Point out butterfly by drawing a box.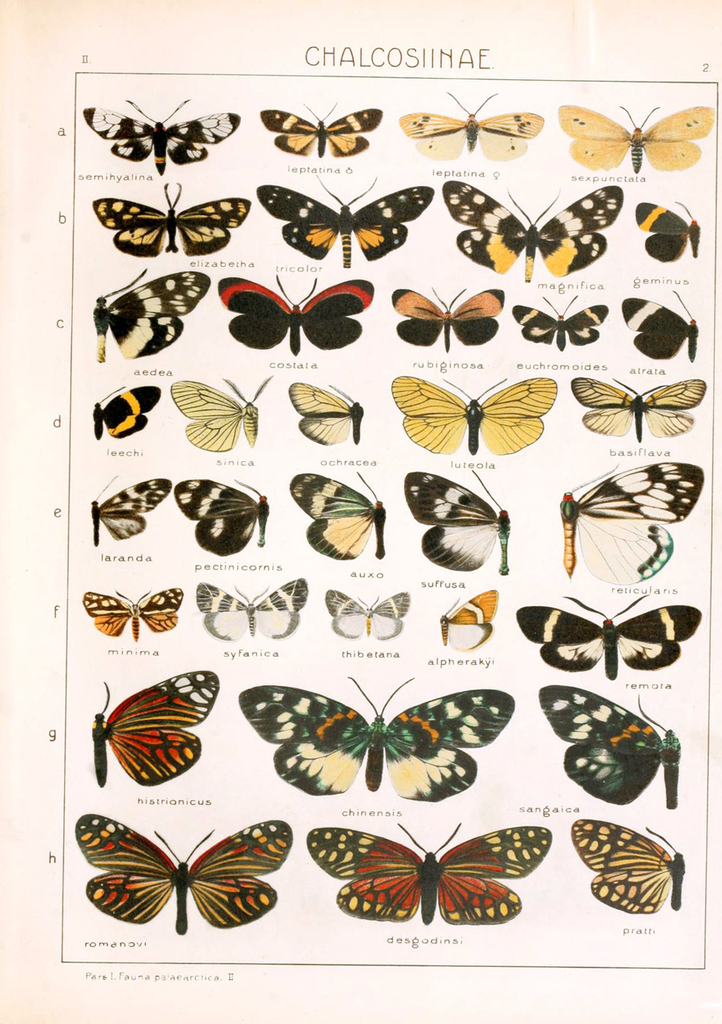
<box>95,269,212,364</box>.
